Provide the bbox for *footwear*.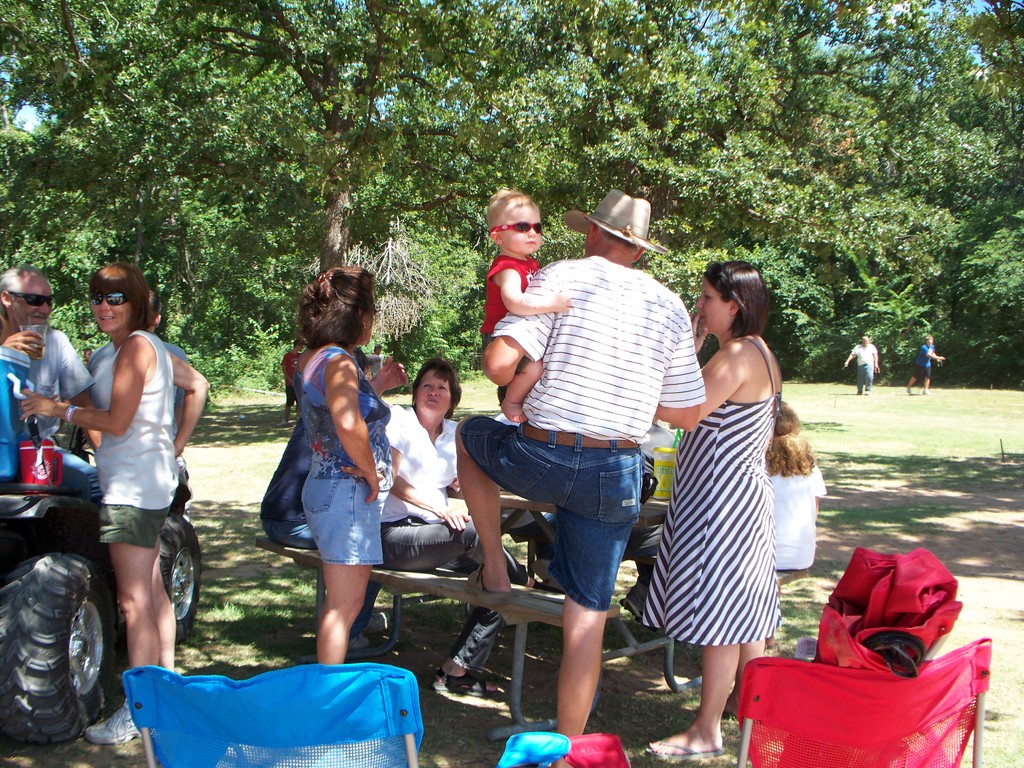
358:611:397:632.
